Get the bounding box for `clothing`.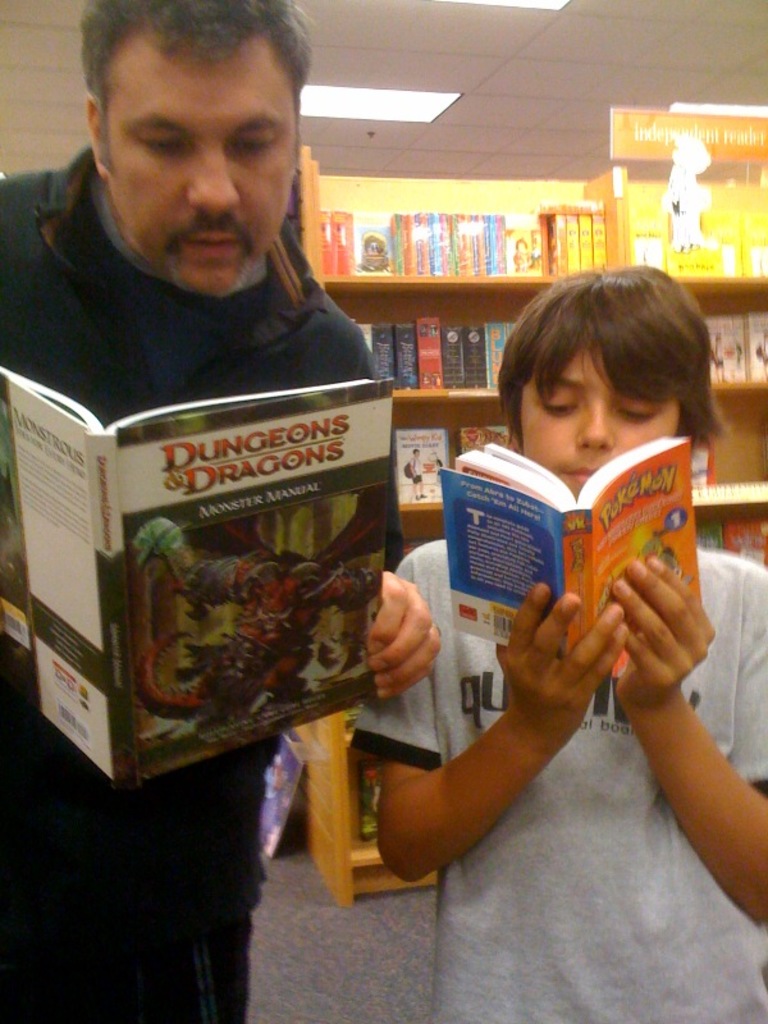
bbox(0, 141, 402, 1023).
